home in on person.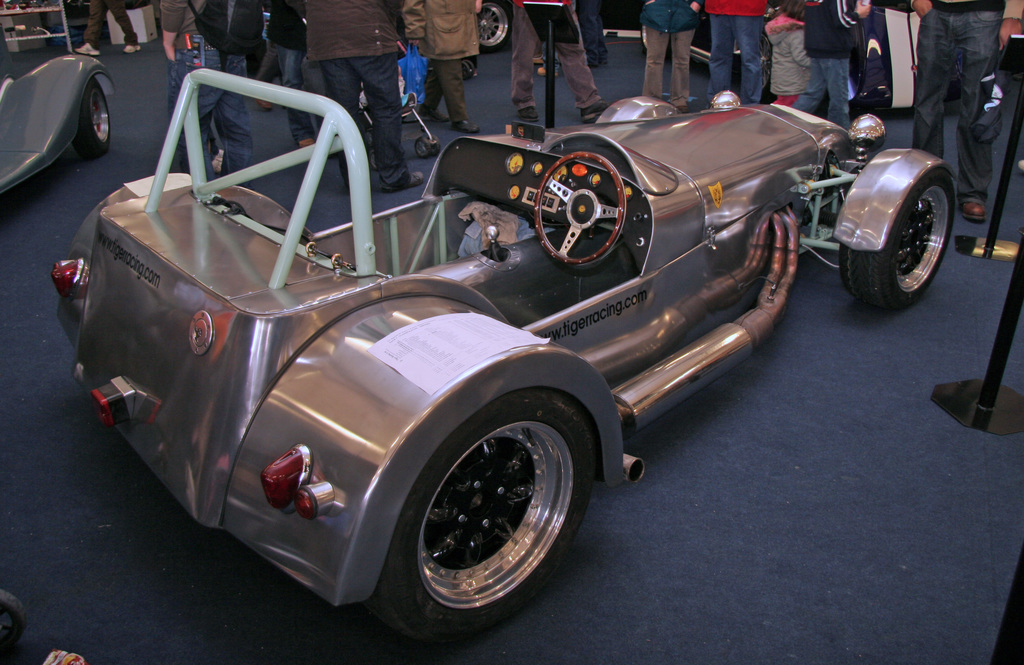
Homed in at [left=782, top=0, right=877, bottom=115].
